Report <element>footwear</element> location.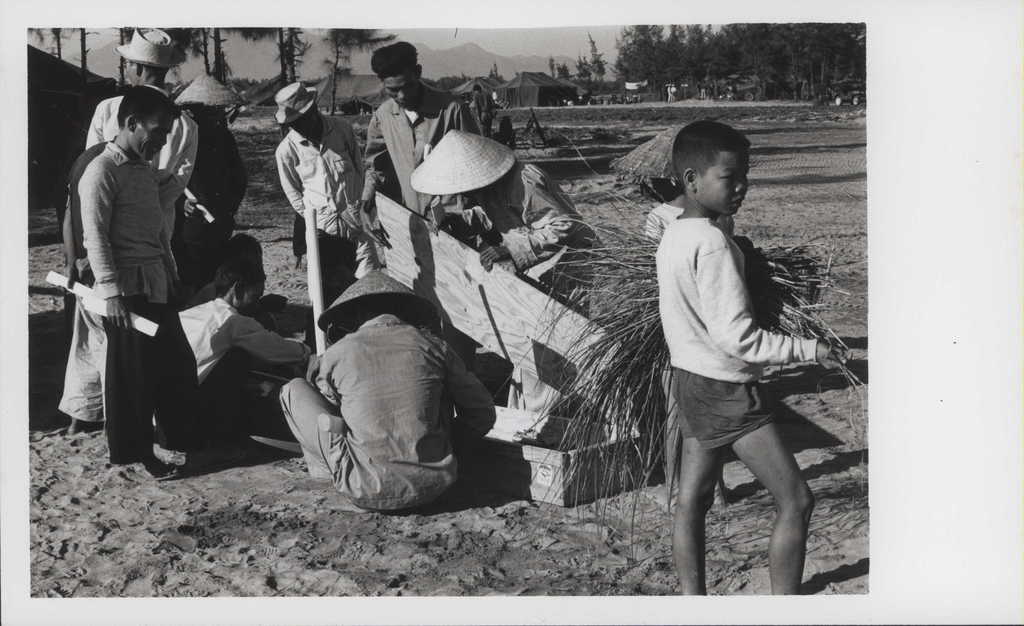
Report: {"x1": 138, "y1": 448, "x2": 177, "y2": 473}.
